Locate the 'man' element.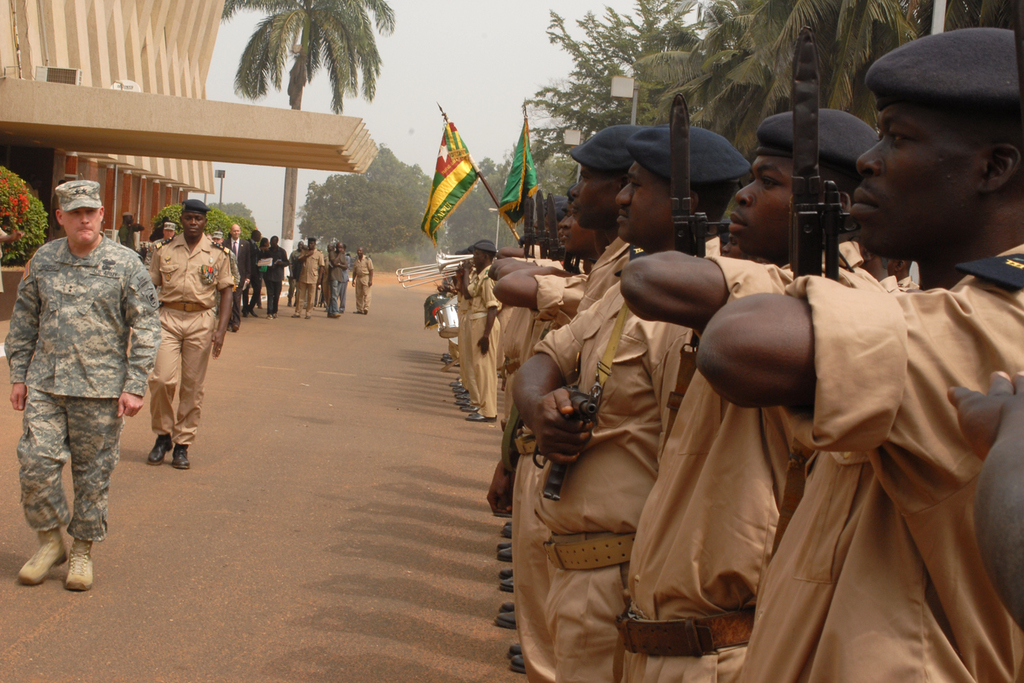
Element bbox: bbox=[151, 198, 230, 465].
